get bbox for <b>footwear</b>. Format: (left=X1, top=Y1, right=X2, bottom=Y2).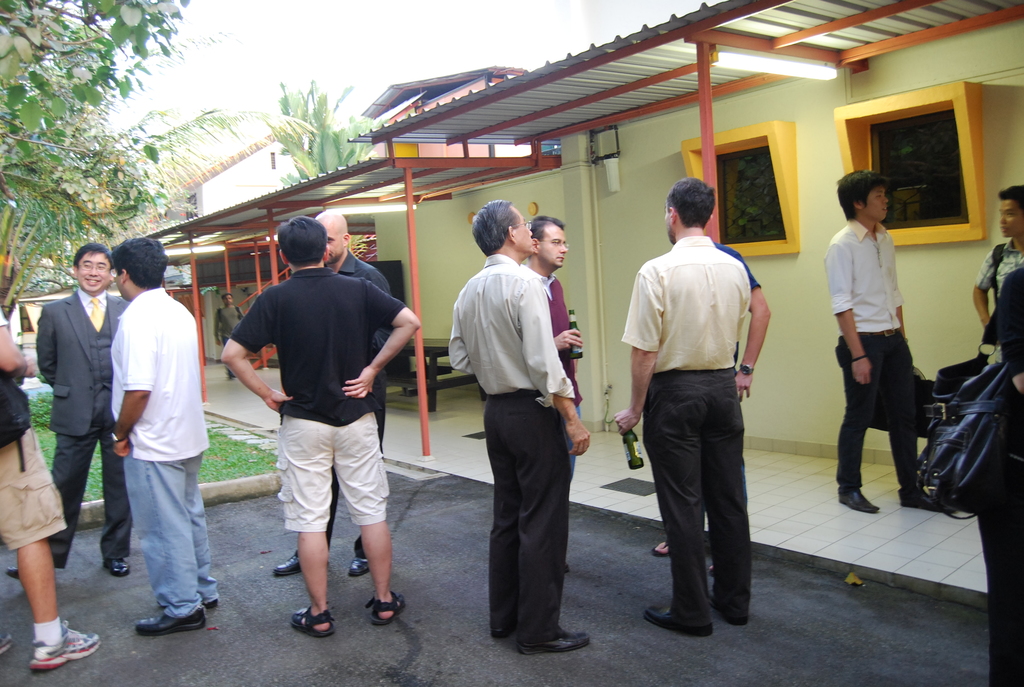
(left=346, top=557, right=367, bottom=578).
